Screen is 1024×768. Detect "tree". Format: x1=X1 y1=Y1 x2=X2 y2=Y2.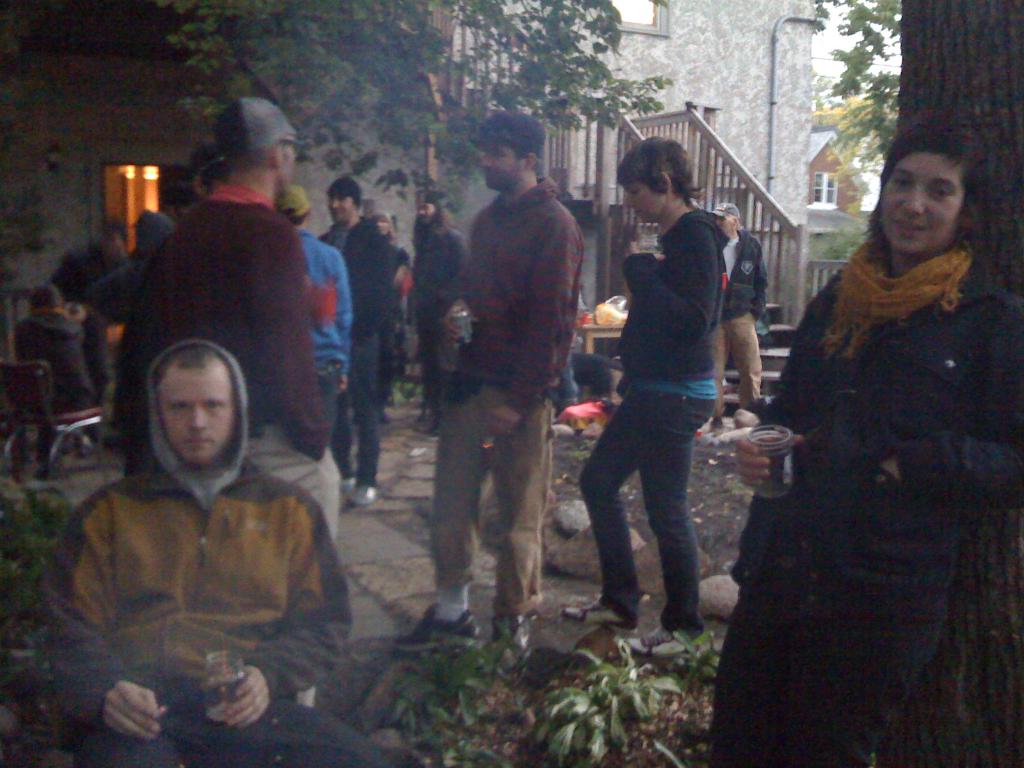
x1=874 y1=0 x2=1023 y2=767.
